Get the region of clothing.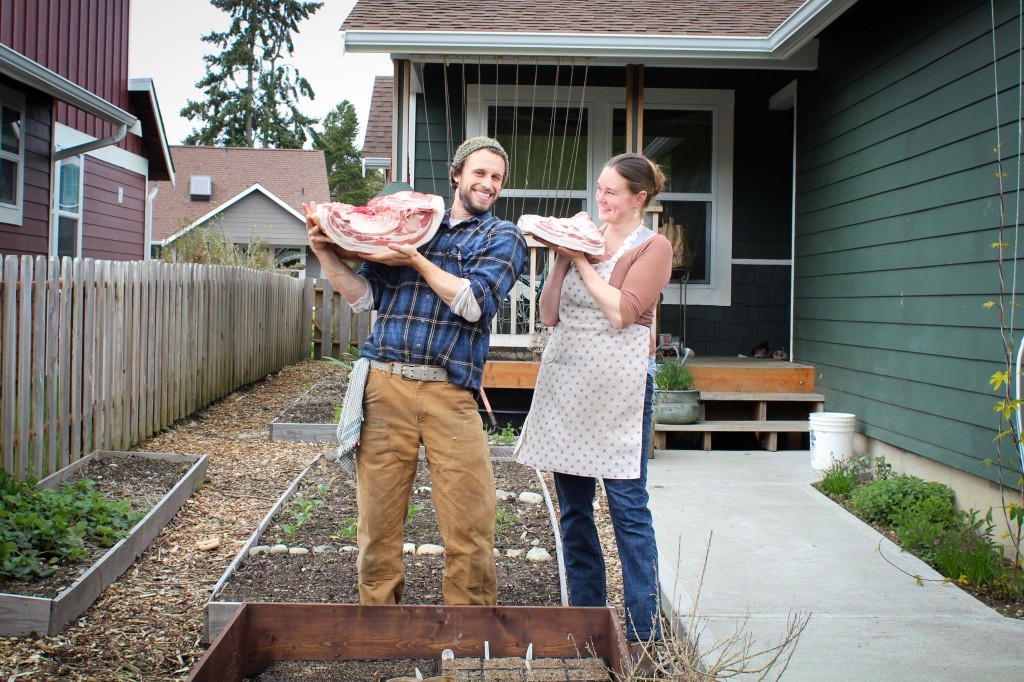
region(512, 218, 674, 642).
